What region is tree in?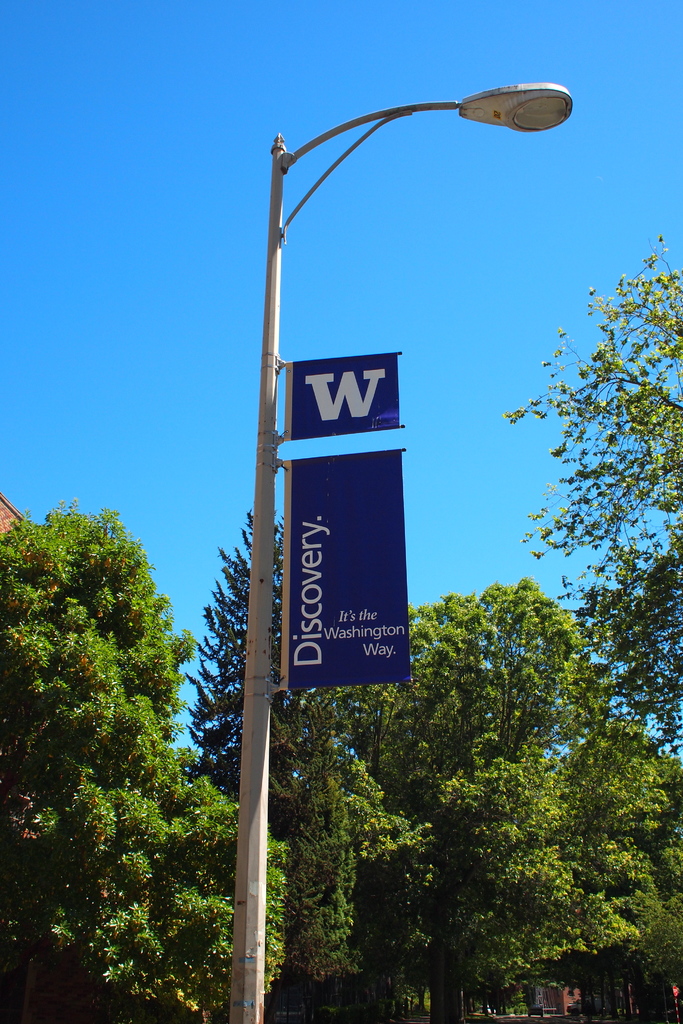
bbox(0, 495, 297, 1023).
